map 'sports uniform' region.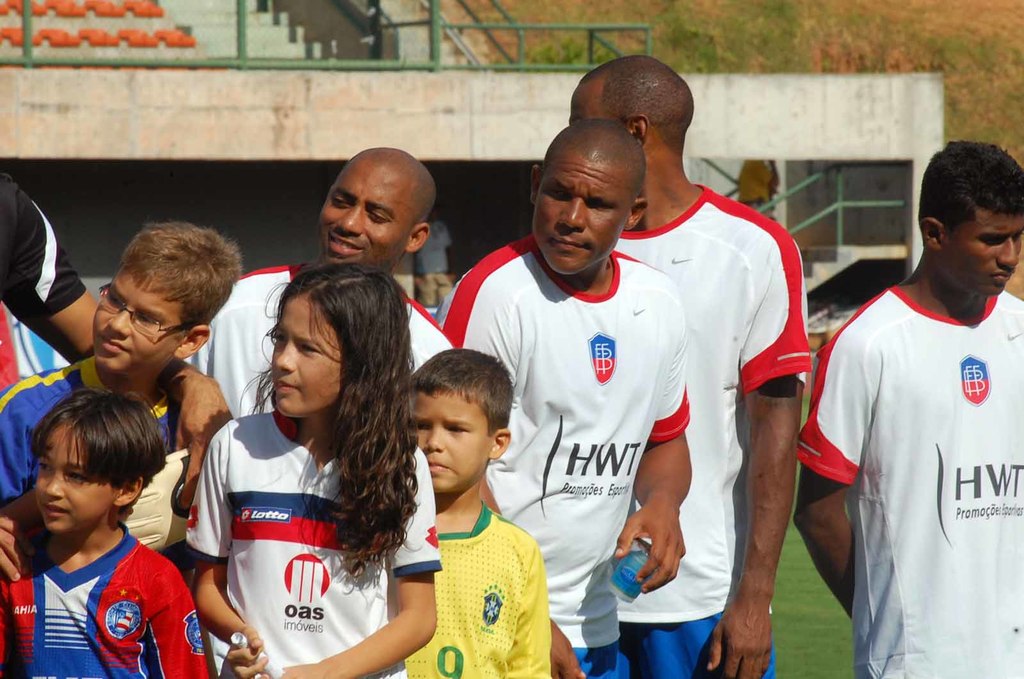
Mapped to detection(404, 511, 560, 678).
